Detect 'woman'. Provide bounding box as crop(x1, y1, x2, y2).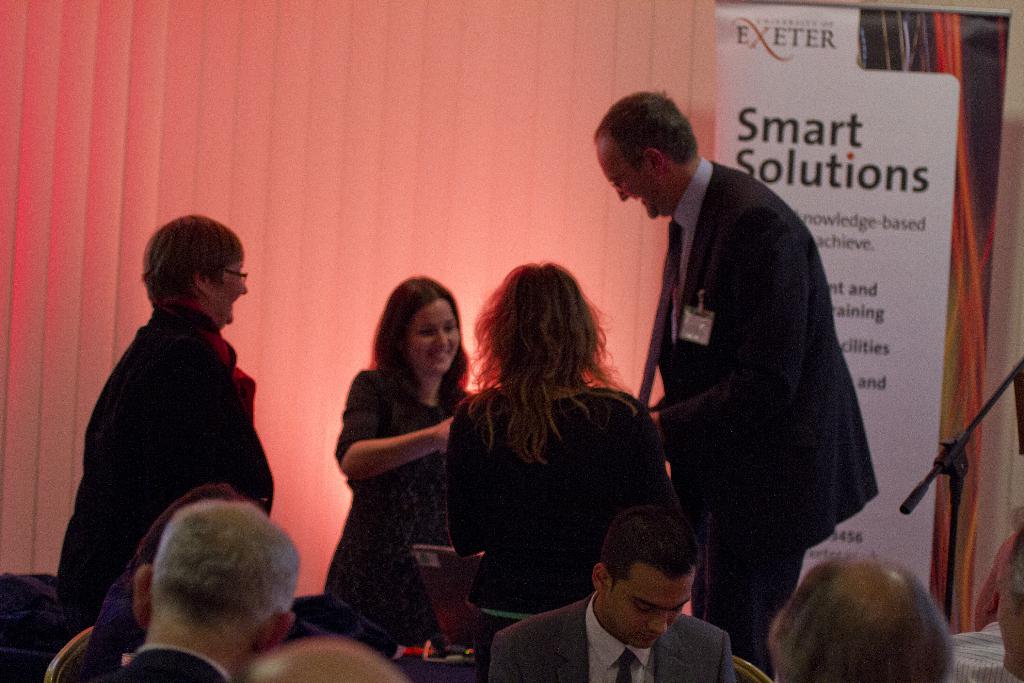
crop(444, 259, 687, 666).
